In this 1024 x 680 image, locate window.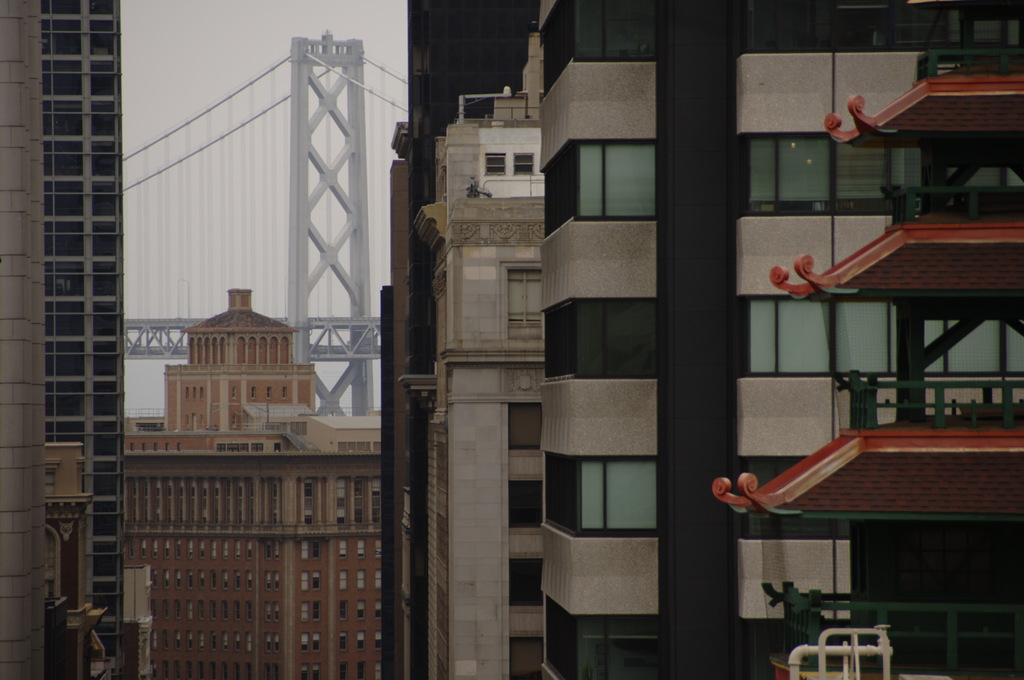
Bounding box: <bbox>282, 385, 285, 400</bbox>.
